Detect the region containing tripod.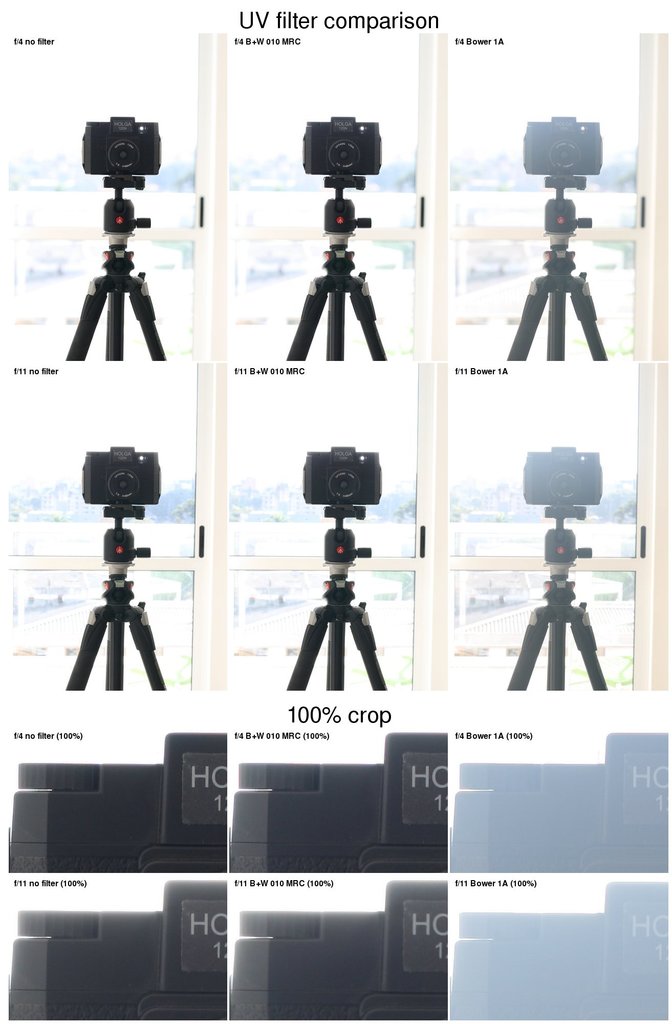
[x1=508, y1=507, x2=611, y2=698].
